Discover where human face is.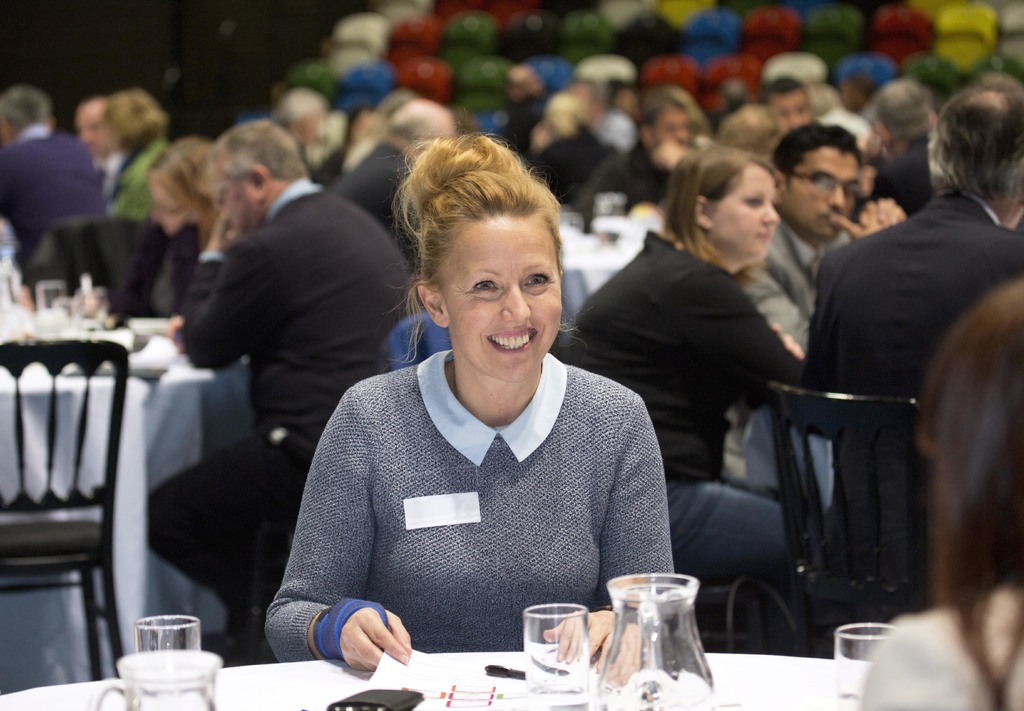
Discovered at [x1=432, y1=200, x2=563, y2=391].
